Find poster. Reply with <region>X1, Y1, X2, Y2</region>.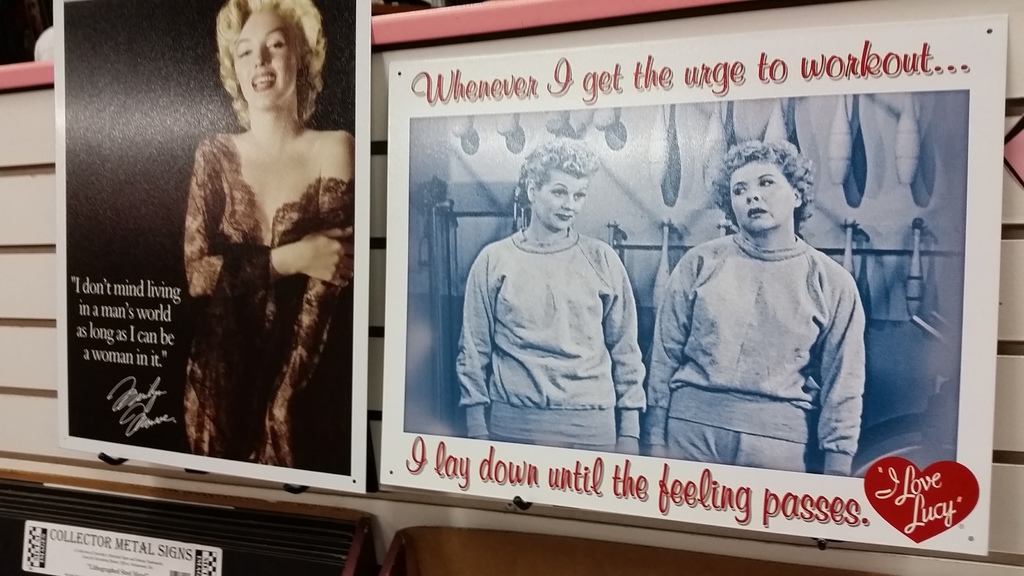
<region>54, 0, 372, 490</region>.
